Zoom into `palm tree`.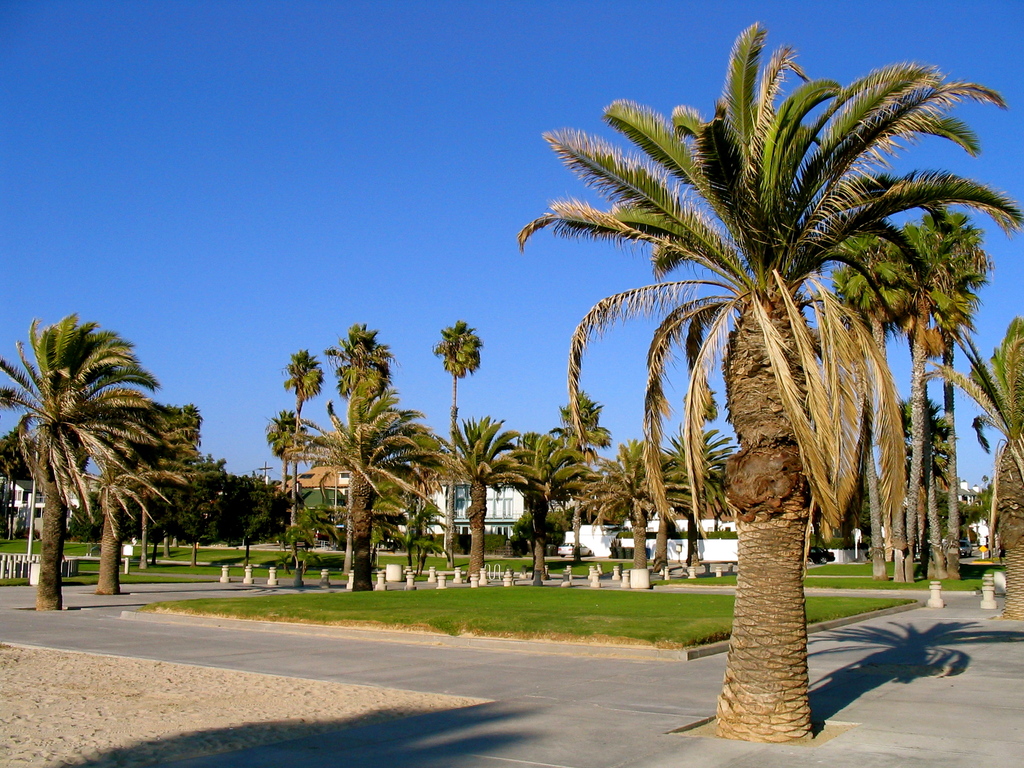
Zoom target: <box>626,446,715,560</box>.
